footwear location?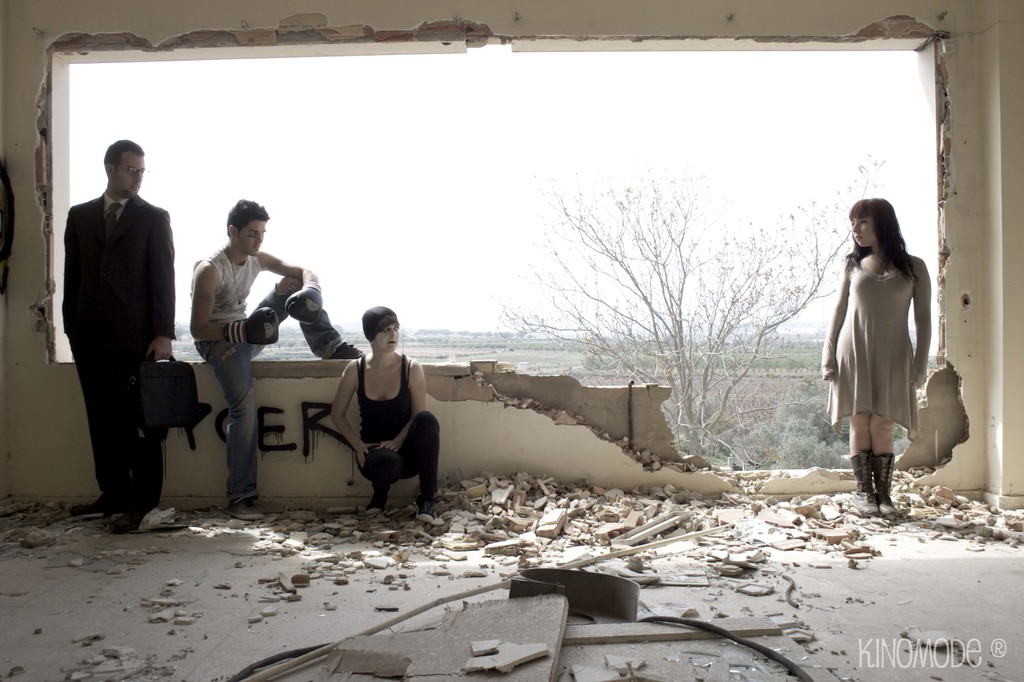
68/498/102/514
